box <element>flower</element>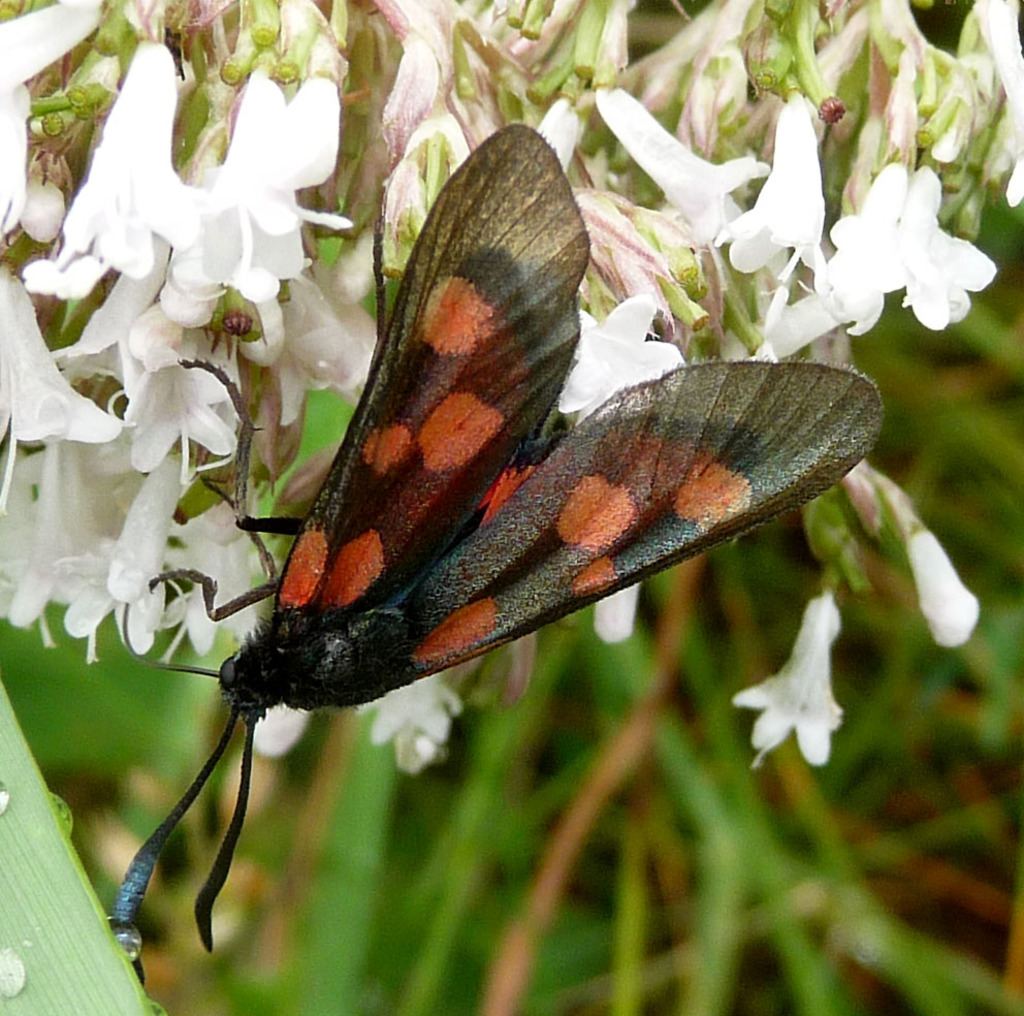
(left=984, top=0, right=1023, bottom=216)
